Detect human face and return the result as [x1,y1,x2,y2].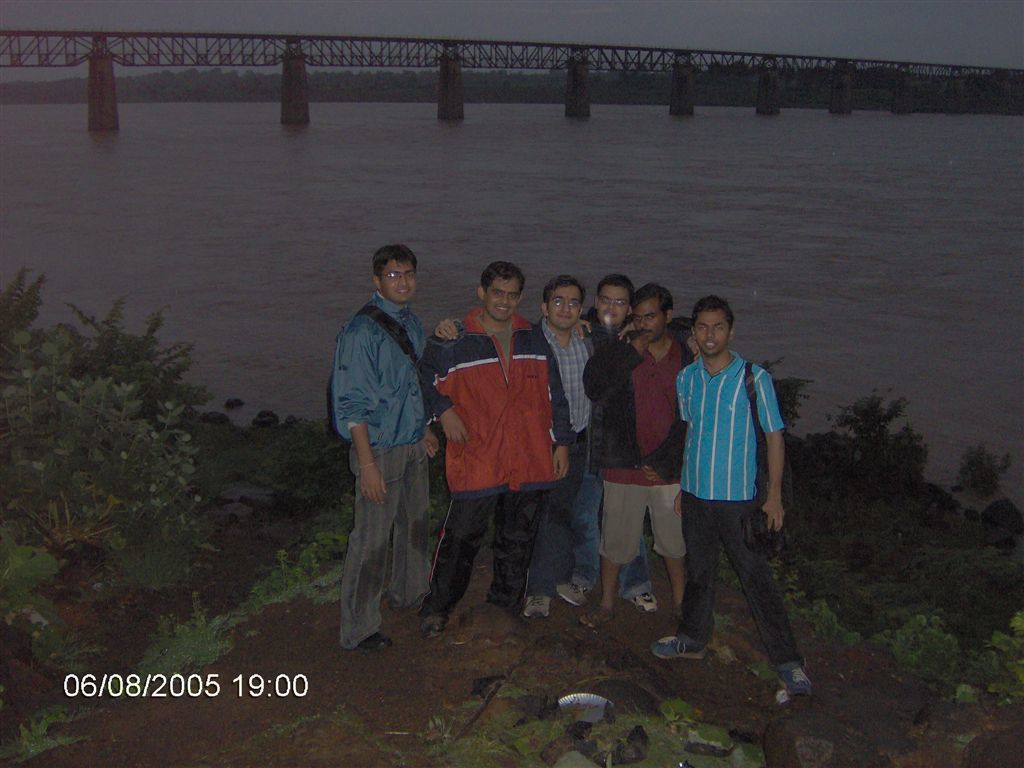
[380,262,419,300].
